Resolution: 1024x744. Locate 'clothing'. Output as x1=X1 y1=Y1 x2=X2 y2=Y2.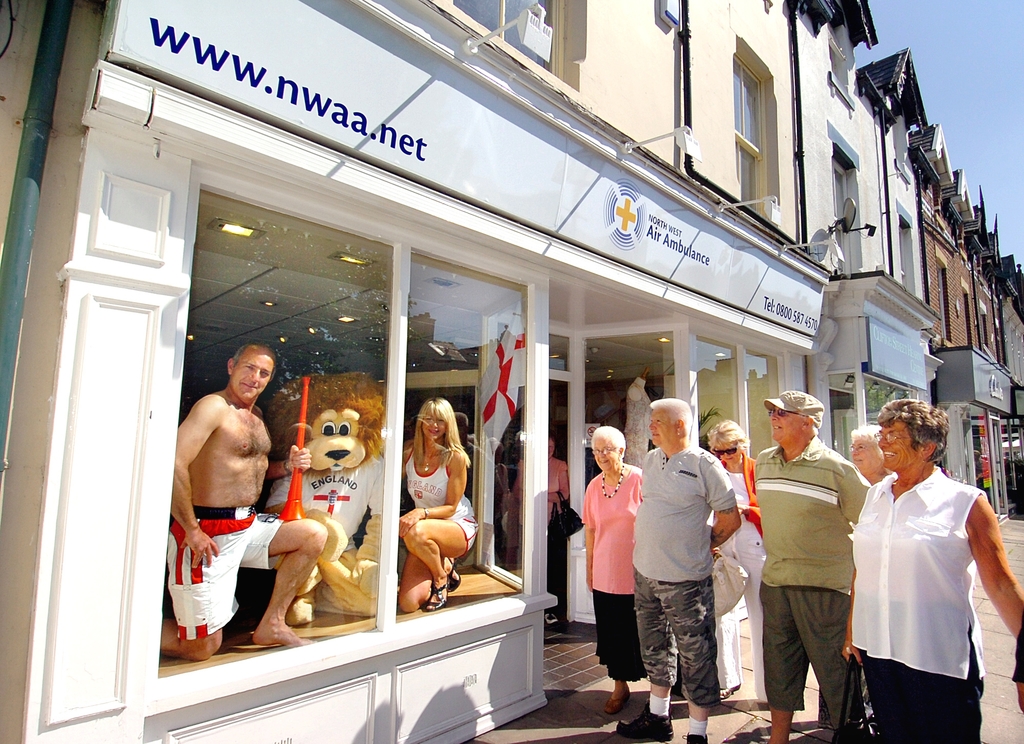
x1=705 y1=453 x2=778 y2=693.
